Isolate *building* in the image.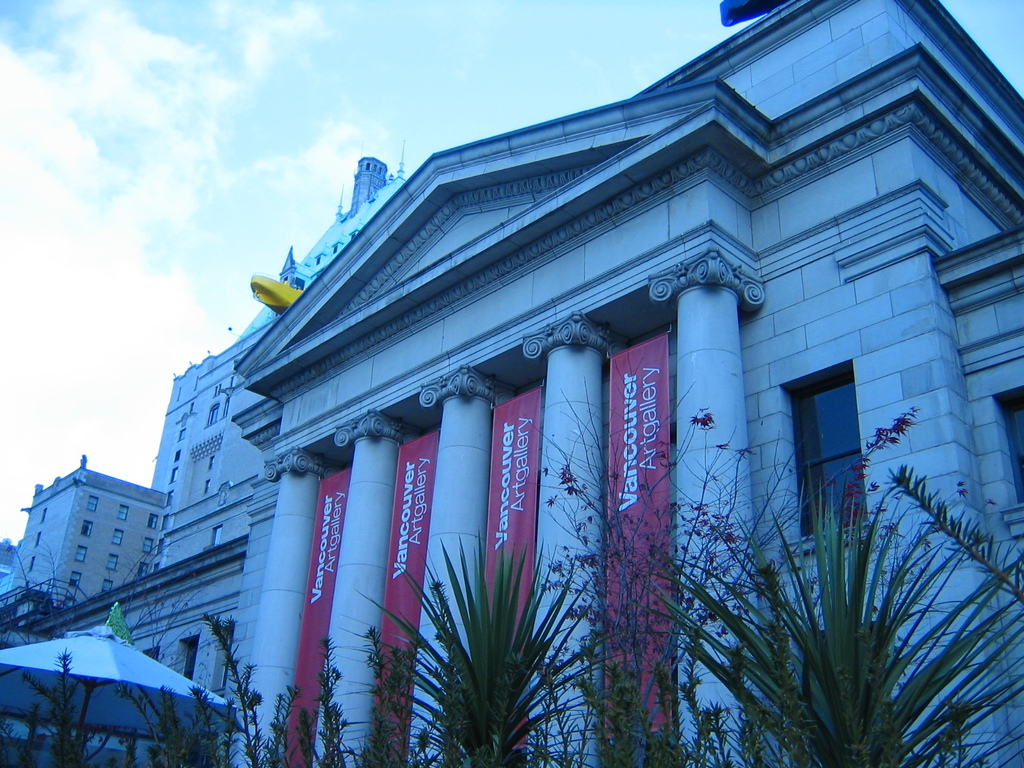
Isolated region: (234, 0, 1023, 767).
